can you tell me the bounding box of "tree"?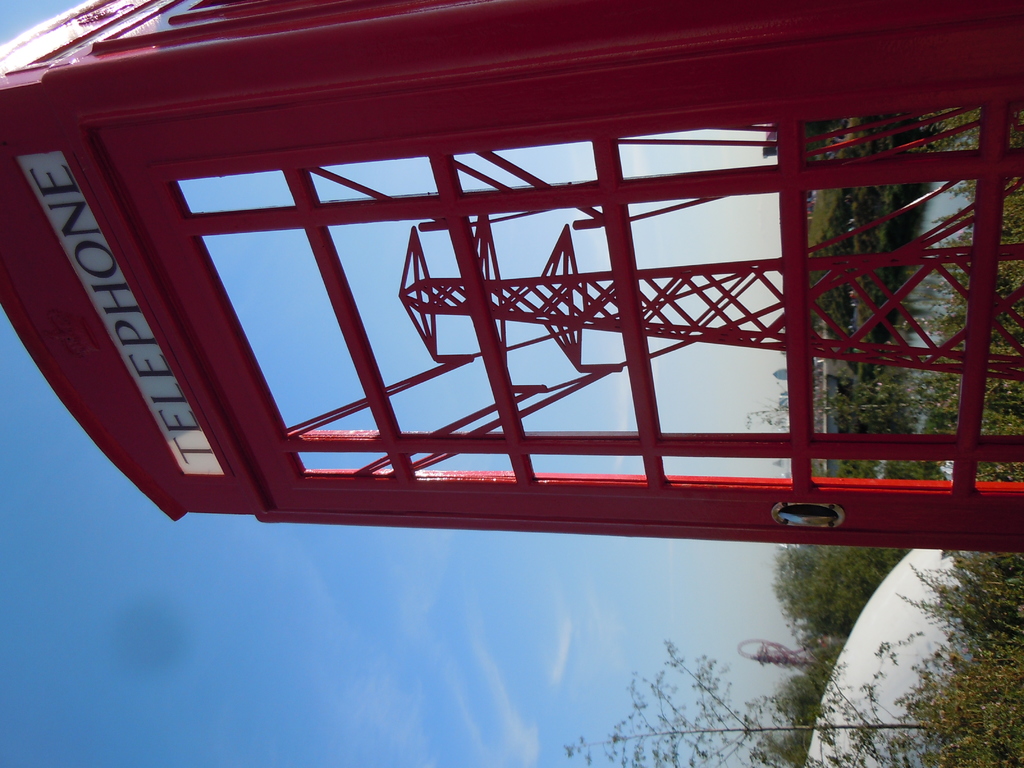
<box>891,541,1023,767</box>.
